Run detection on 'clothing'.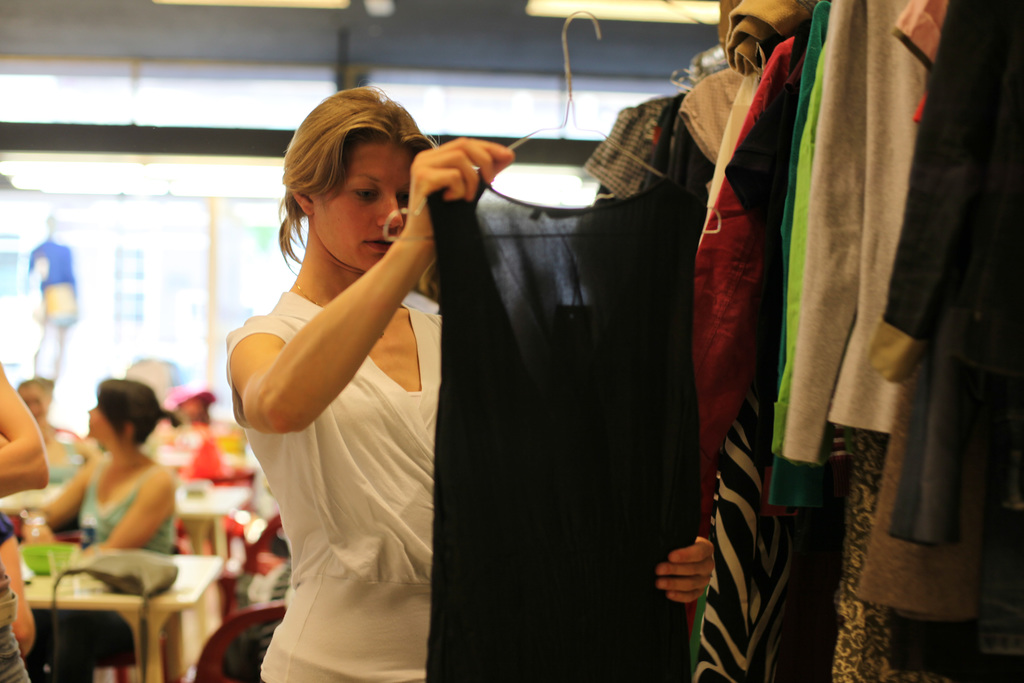
Result: x1=401 y1=102 x2=733 y2=680.
